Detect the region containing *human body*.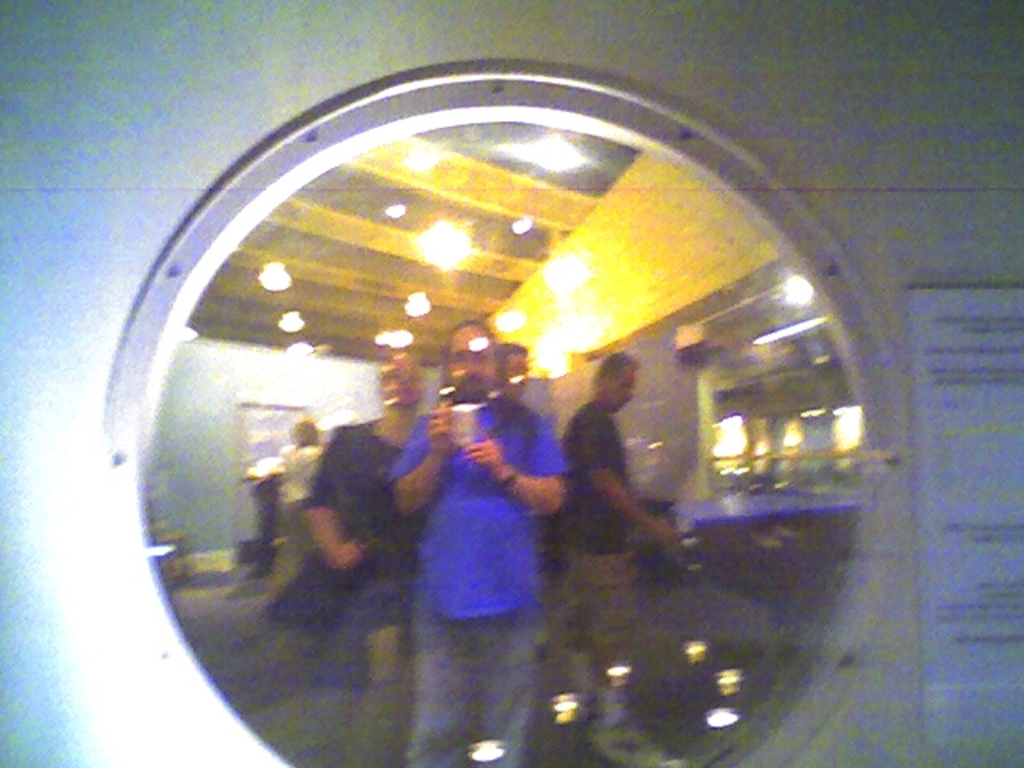
select_region(394, 322, 570, 766).
